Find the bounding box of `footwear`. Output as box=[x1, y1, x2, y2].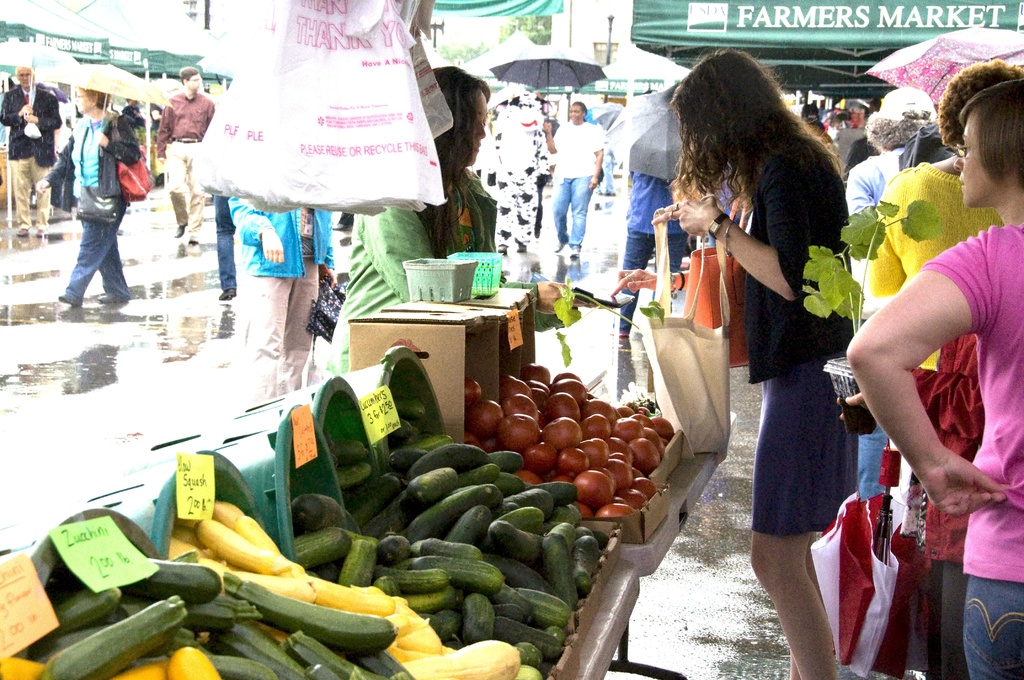
box=[185, 235, 198, 245].
